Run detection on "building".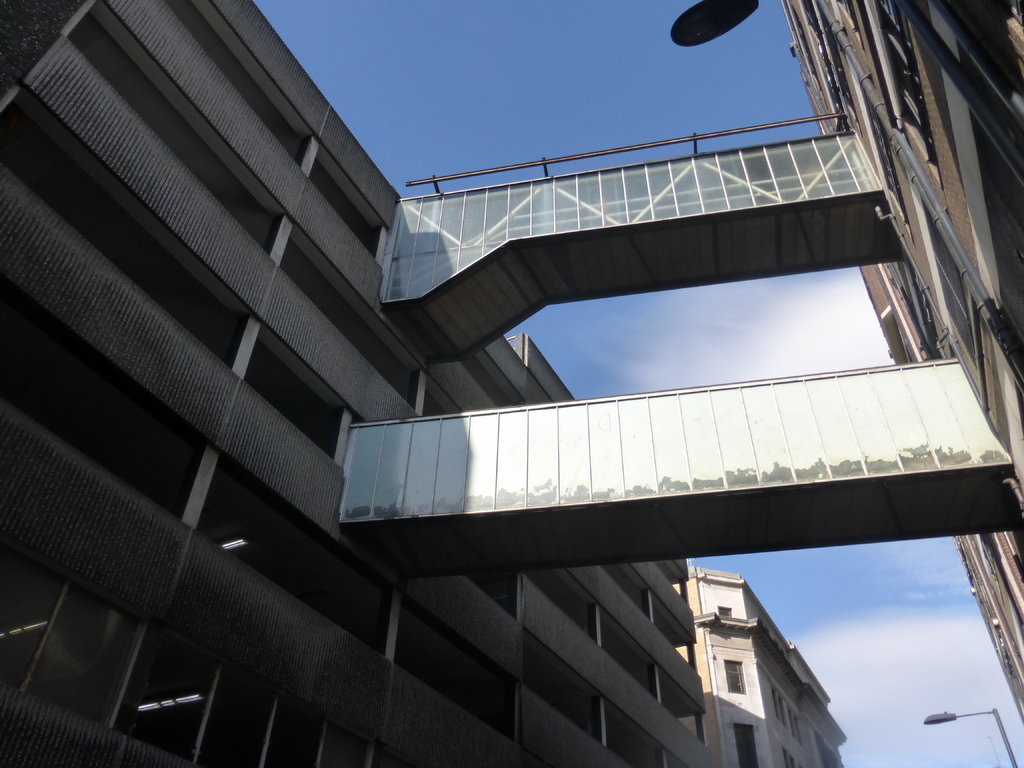
Result: (x1=0, y1=2, x2=1023, y2=767).
